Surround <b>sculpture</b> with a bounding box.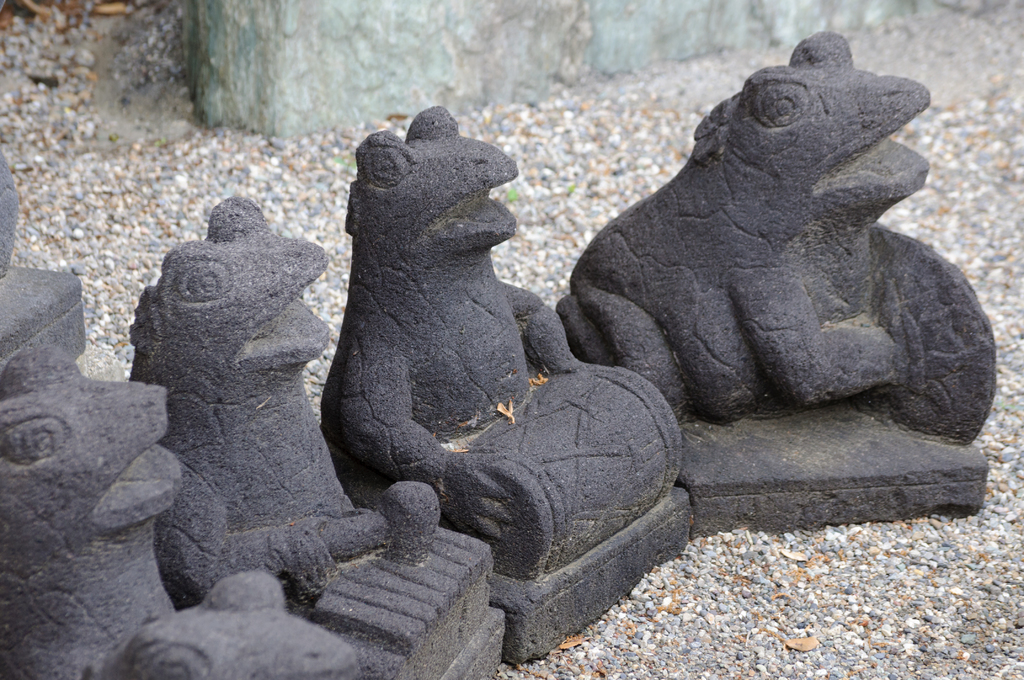
(552, 23, 984, 552).
